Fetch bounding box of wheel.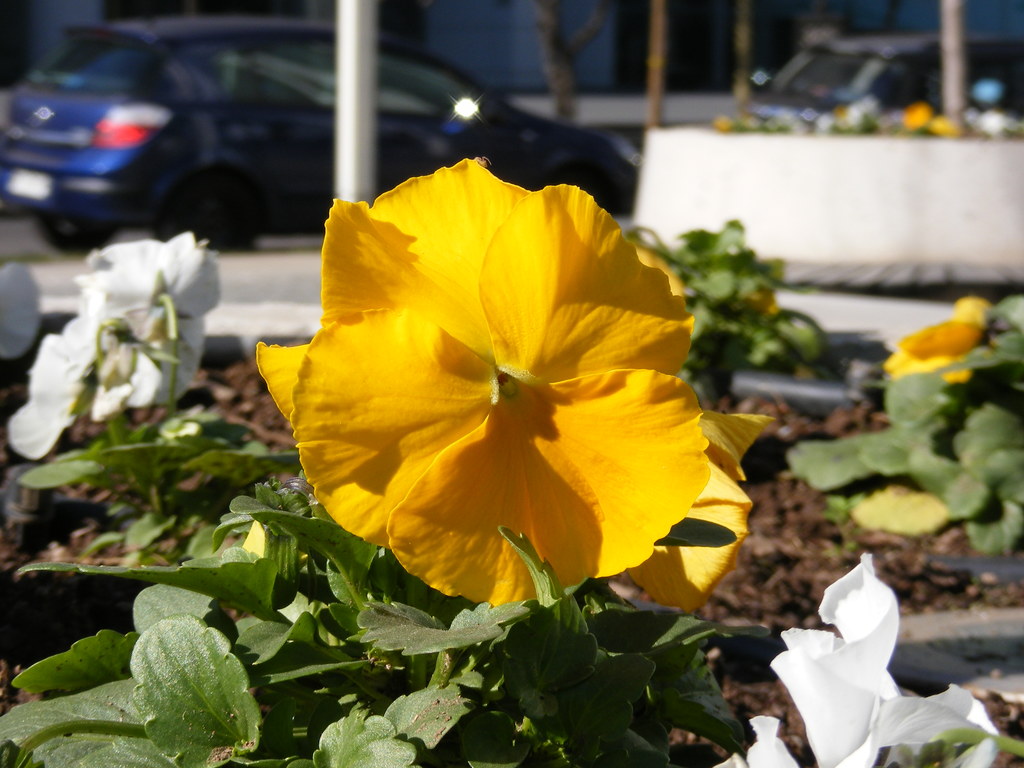
Bbox: [x1=38, y1=214, x2=120, y2=254].
